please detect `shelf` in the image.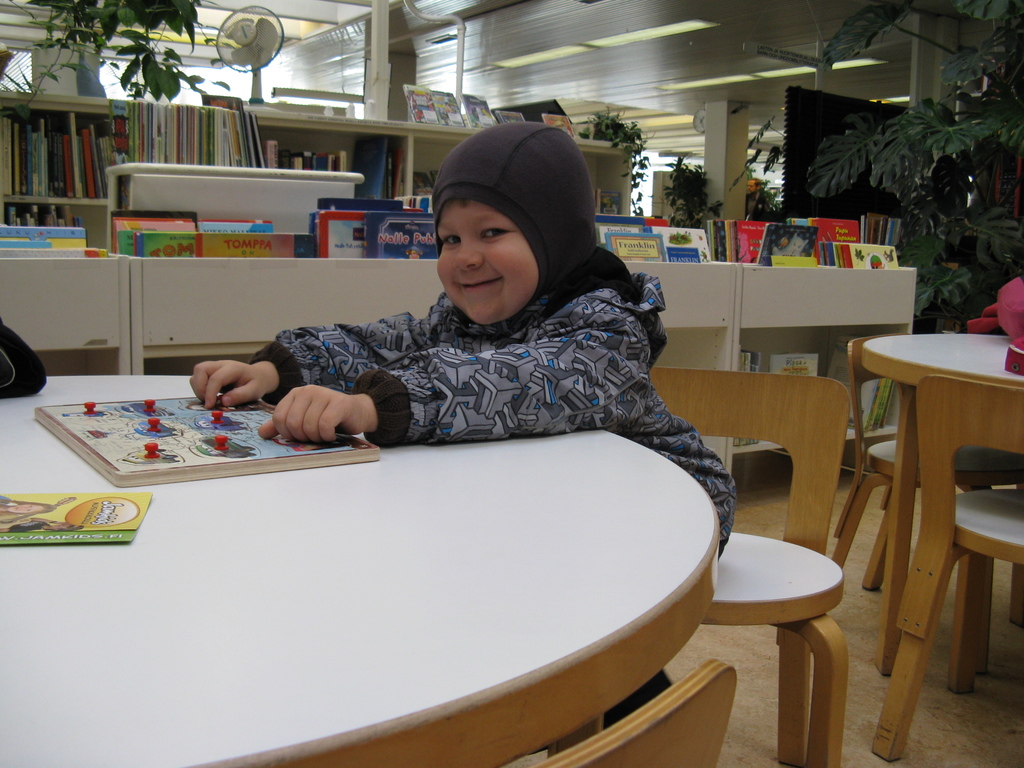
crop(142, 344, 278, 375).
